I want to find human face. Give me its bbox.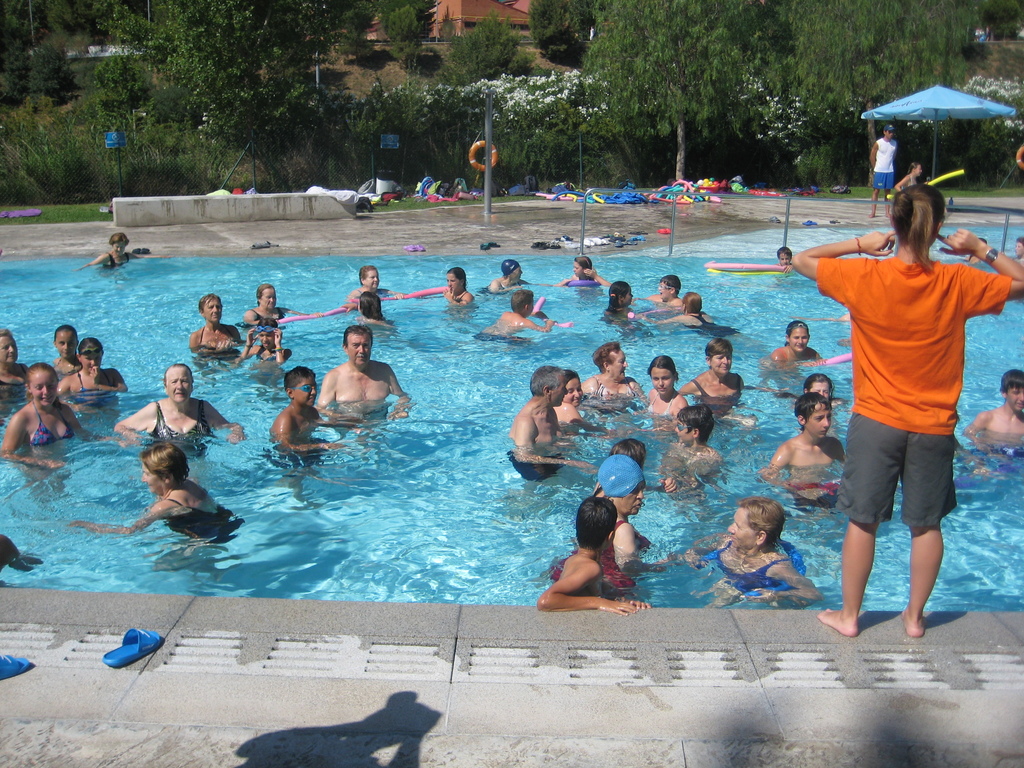
BBox(650, 367, 671, 394).
